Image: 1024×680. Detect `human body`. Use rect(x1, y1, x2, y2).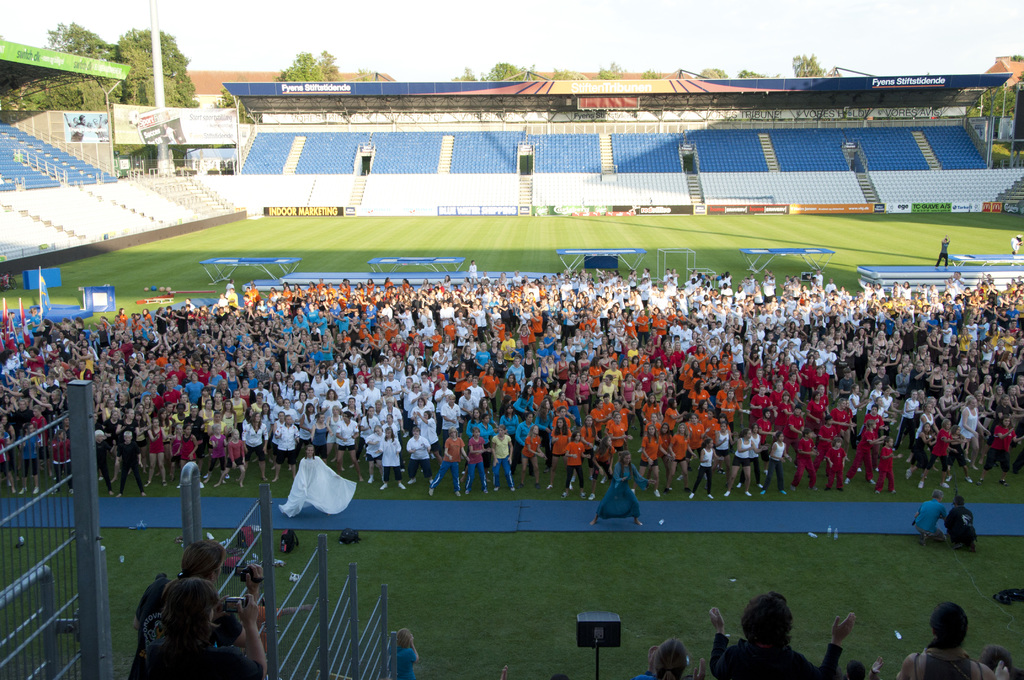
rect(921, 389, 931, 396).
